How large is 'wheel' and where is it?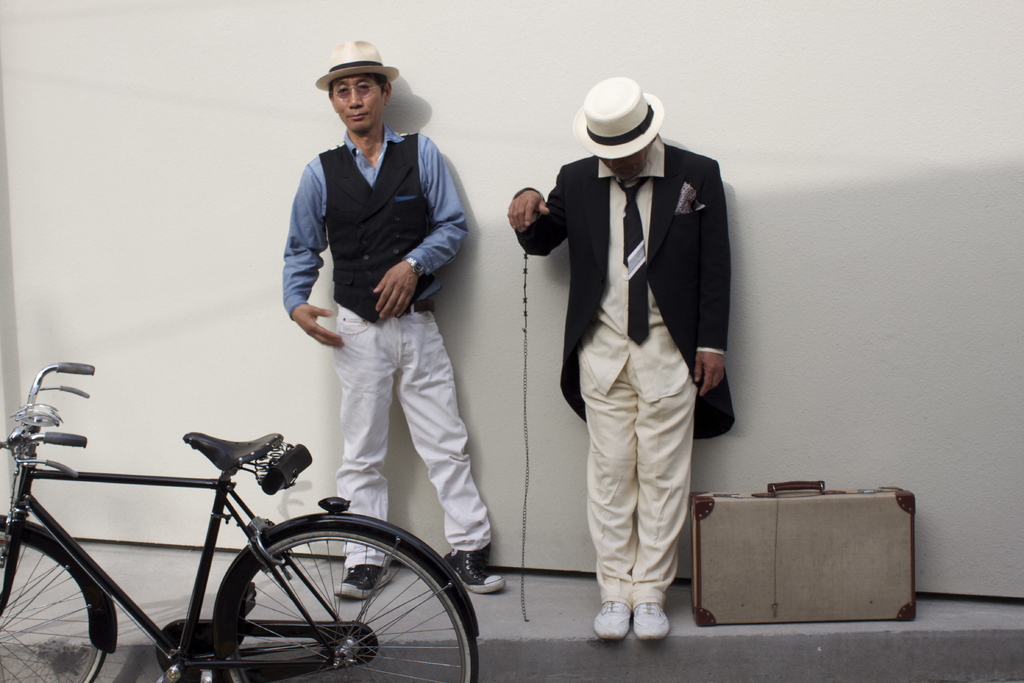
Bounding box: bbox=[0, 527, 109, 682].
